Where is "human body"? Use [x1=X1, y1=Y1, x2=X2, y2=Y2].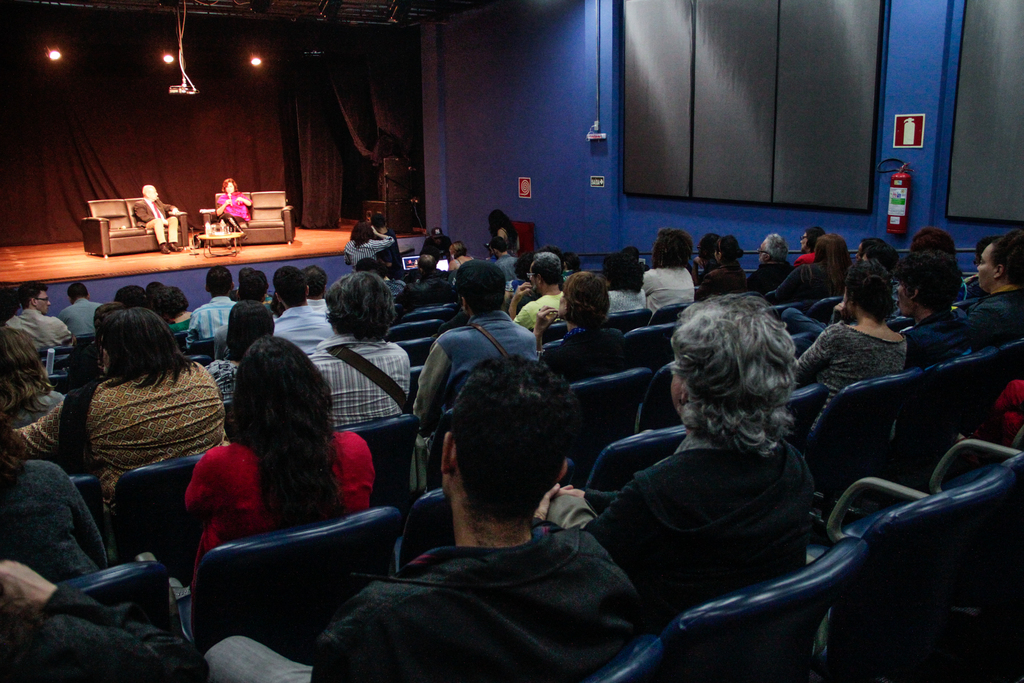
[x1=306, y1=329, x2=417, y2=425].
